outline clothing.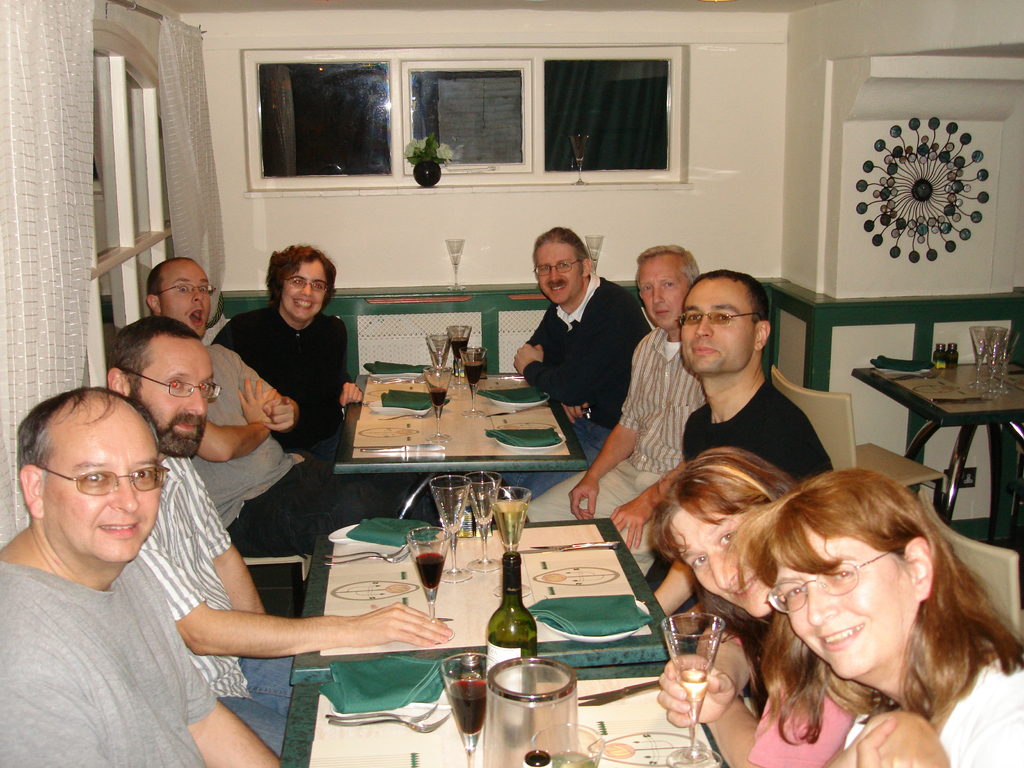
Outline: (625,380,840,620).
